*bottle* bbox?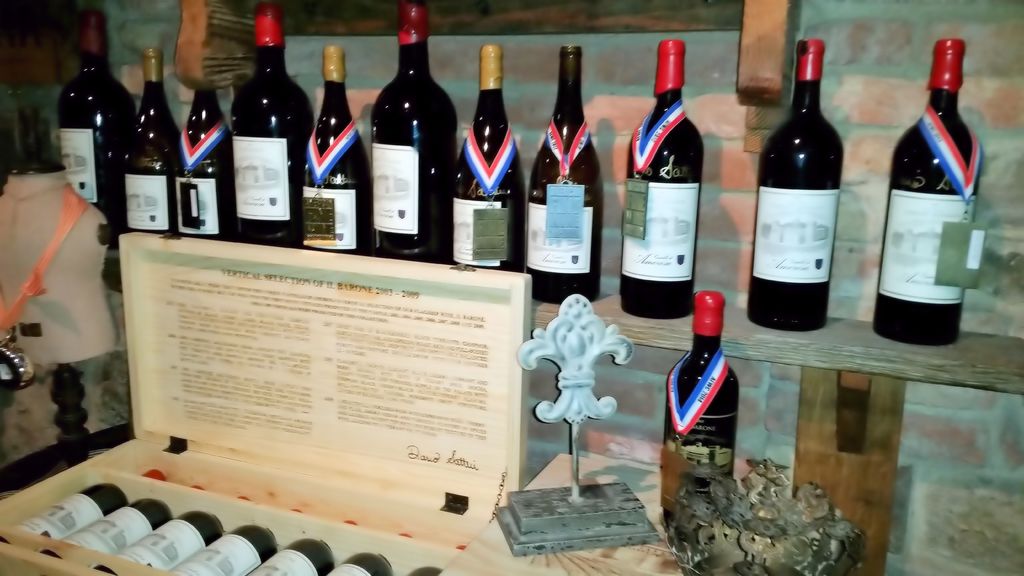
box=[222, 0, 314, 246]
